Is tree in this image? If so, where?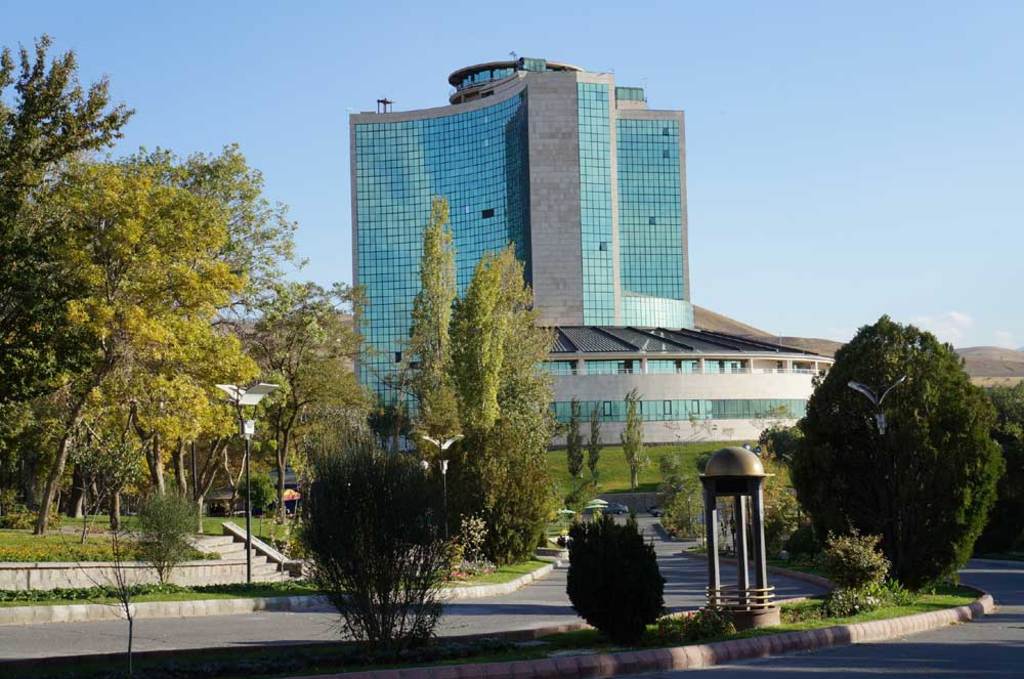
Yes, at x1=92, y1=142, x2=305, y2=528.
